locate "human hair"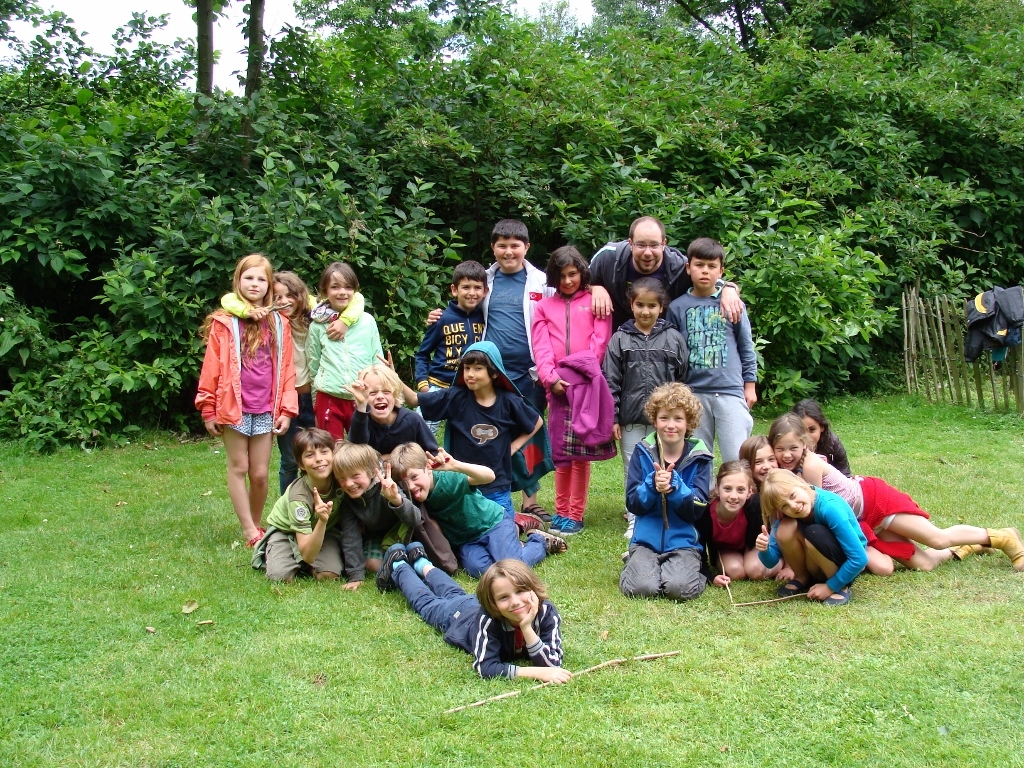
bbox(319, 261, 359, 301)
